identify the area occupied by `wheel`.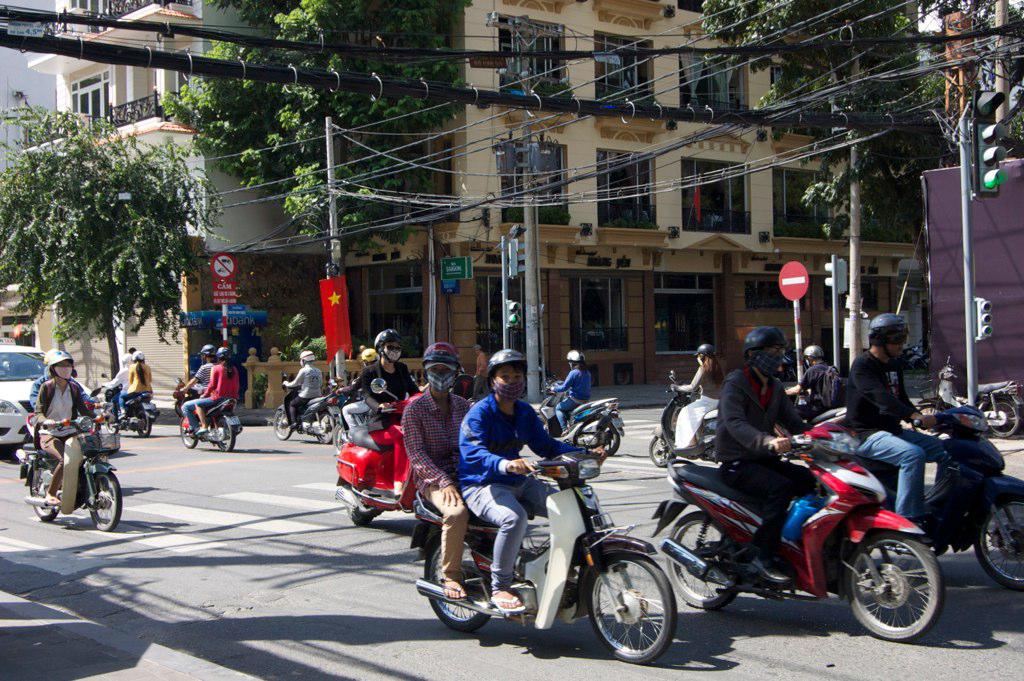
Area: left=142, top=415, right=153, bottom=434.
